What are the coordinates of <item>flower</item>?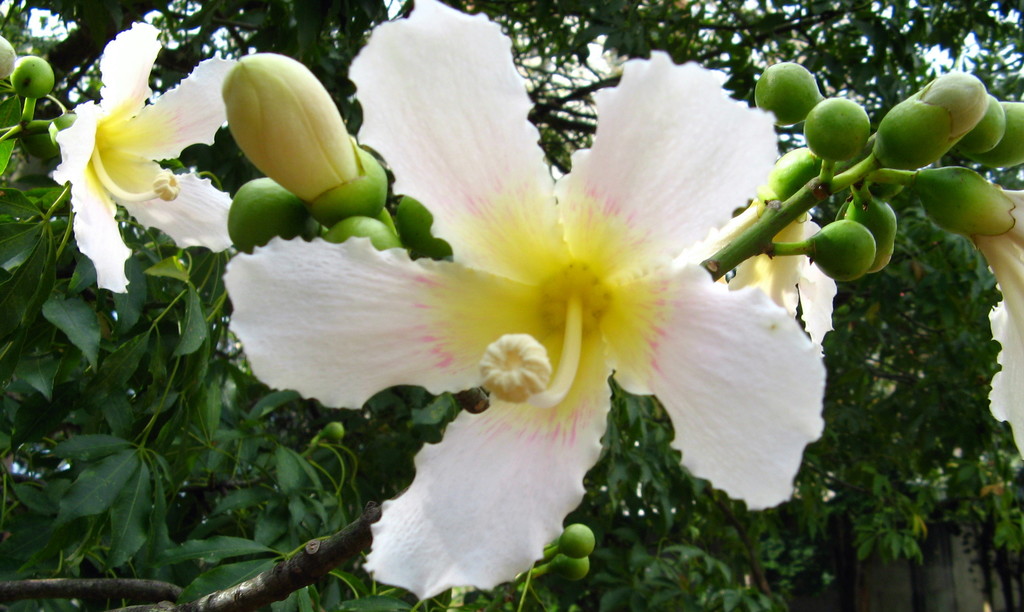
BBox(220, 1, 829, 595).
